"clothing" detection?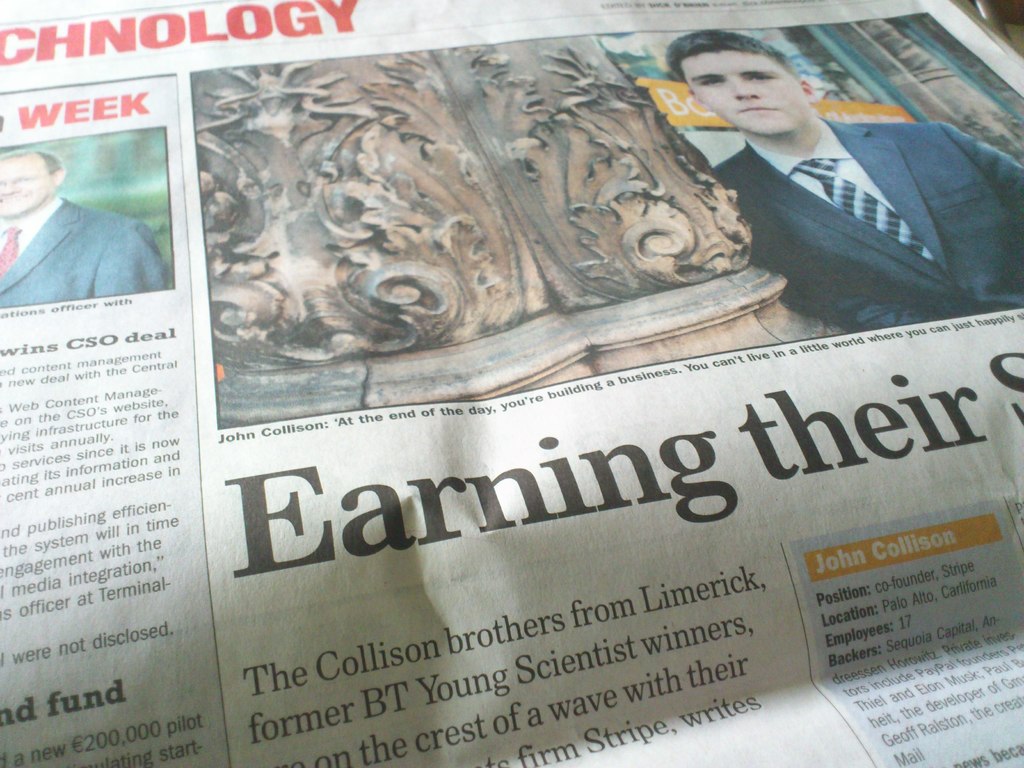
0/152/175/307
